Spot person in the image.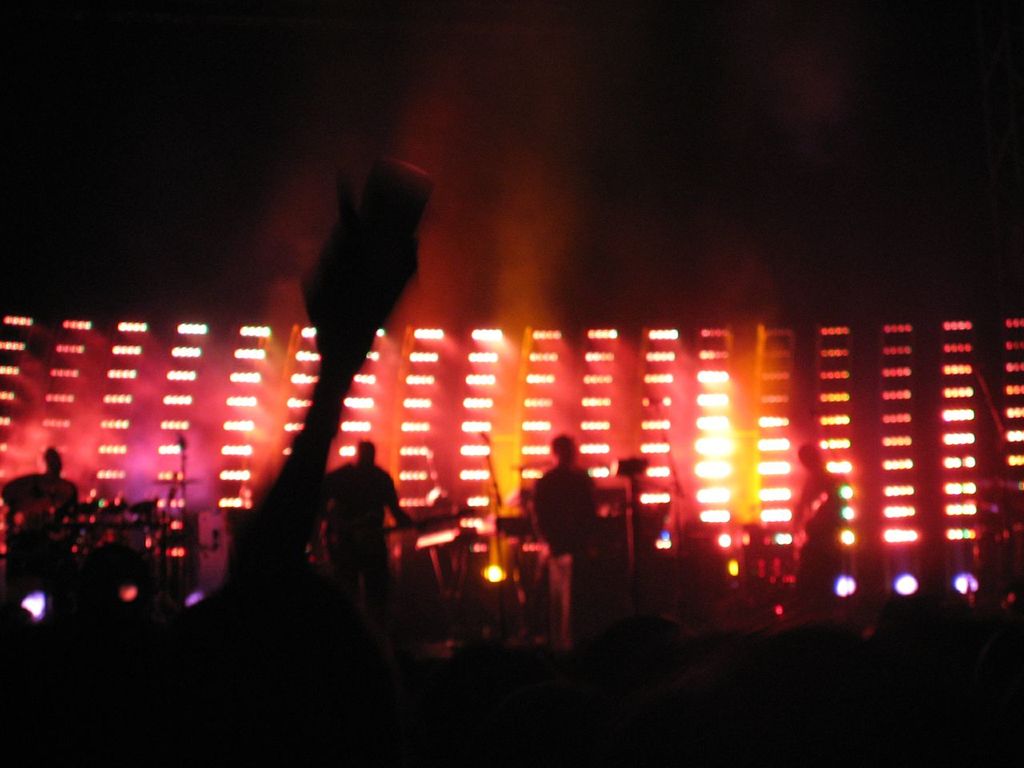
person found at box(318, 434, 414, 606).
